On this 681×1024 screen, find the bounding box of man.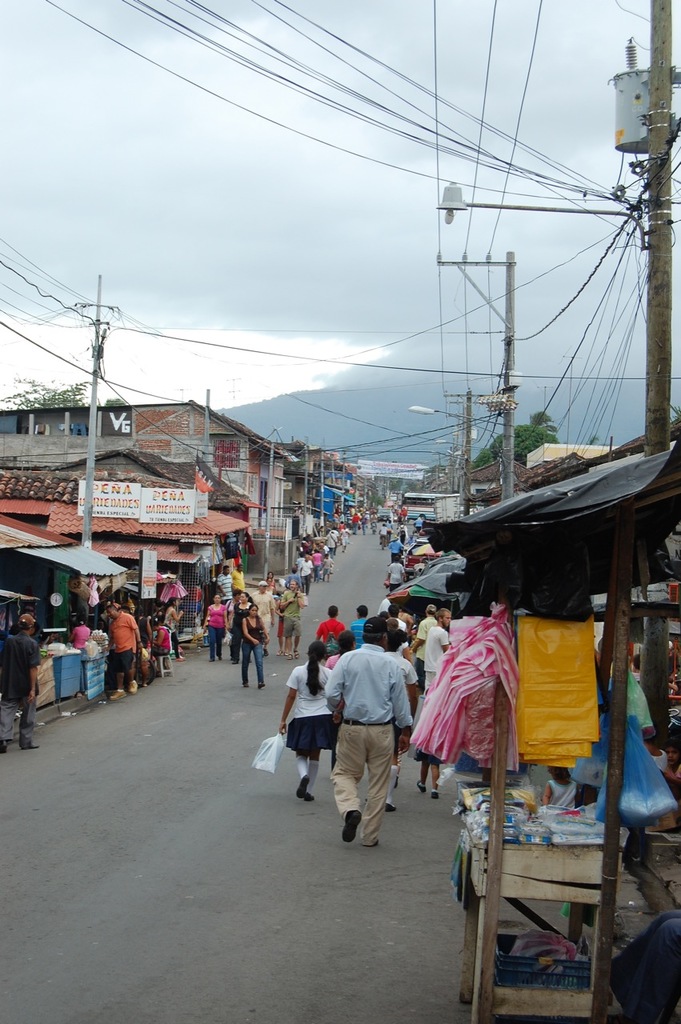
Bounding box: [x1=388, y1=535, x2=403, y2=560].
